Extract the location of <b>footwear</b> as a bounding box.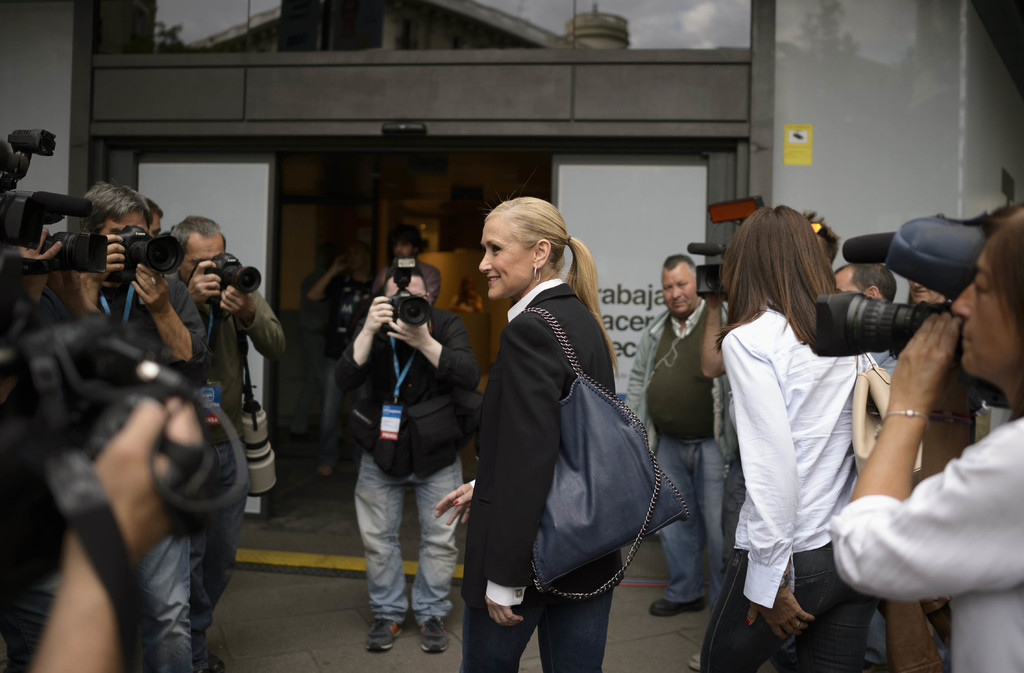
<bbox>682, 650, 703, 667</bbox>.
